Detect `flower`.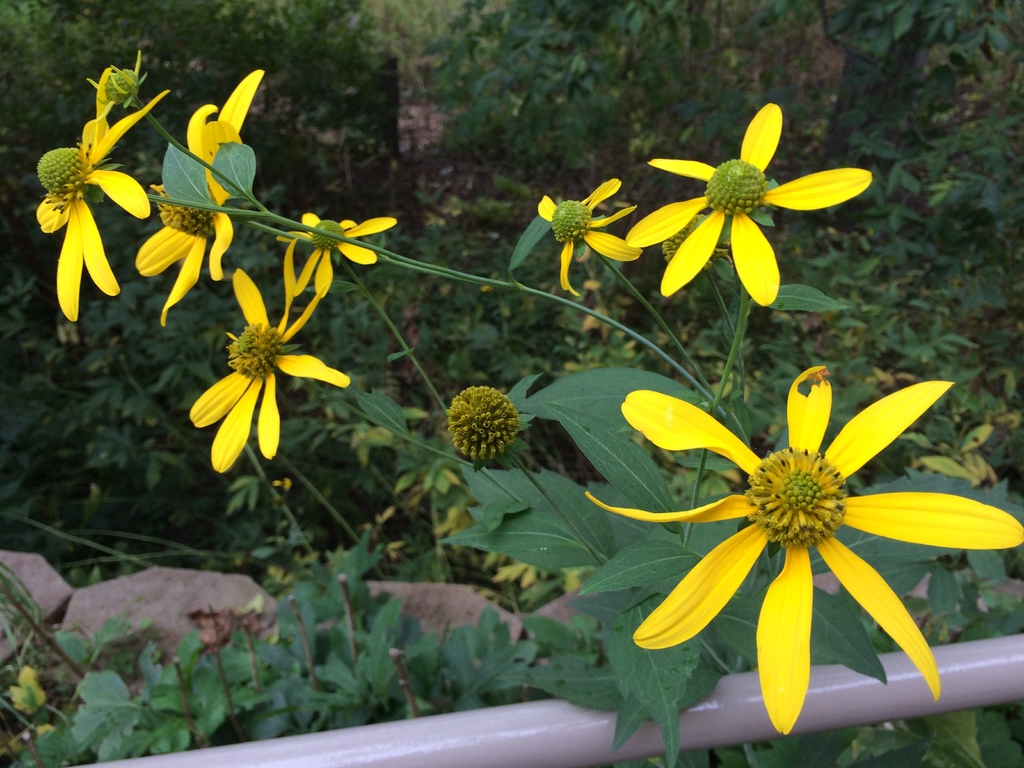
Detected at crop(276, 209, 397, 301).
